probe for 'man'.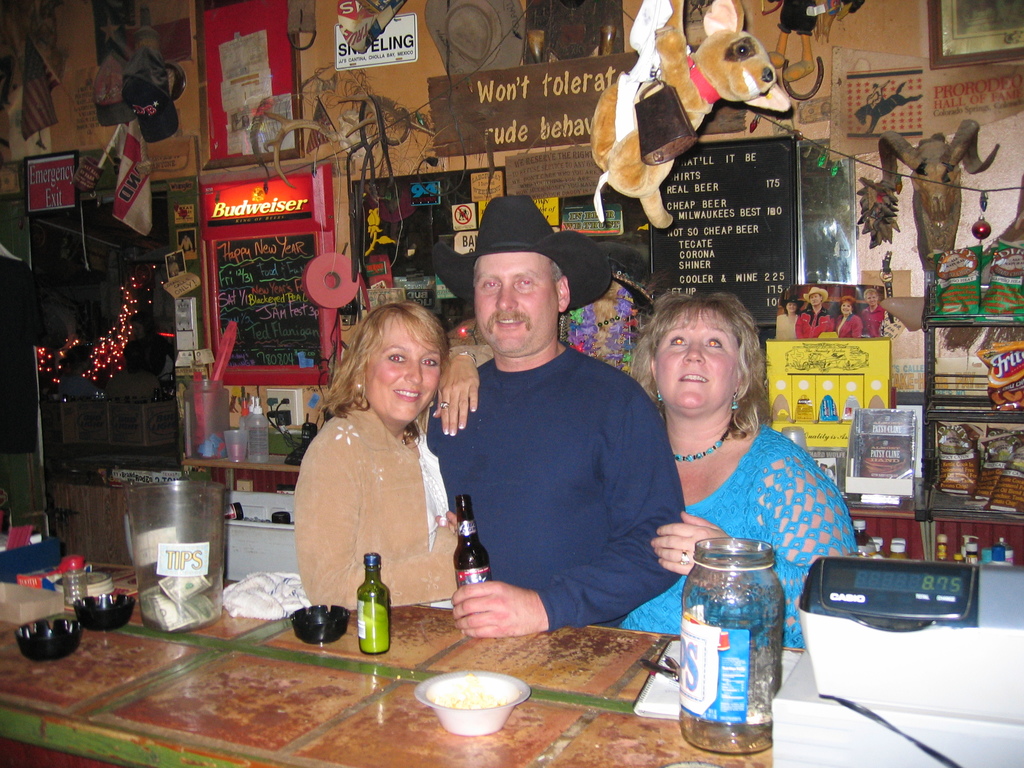
Probe result: (796, 286, 838, 343).
